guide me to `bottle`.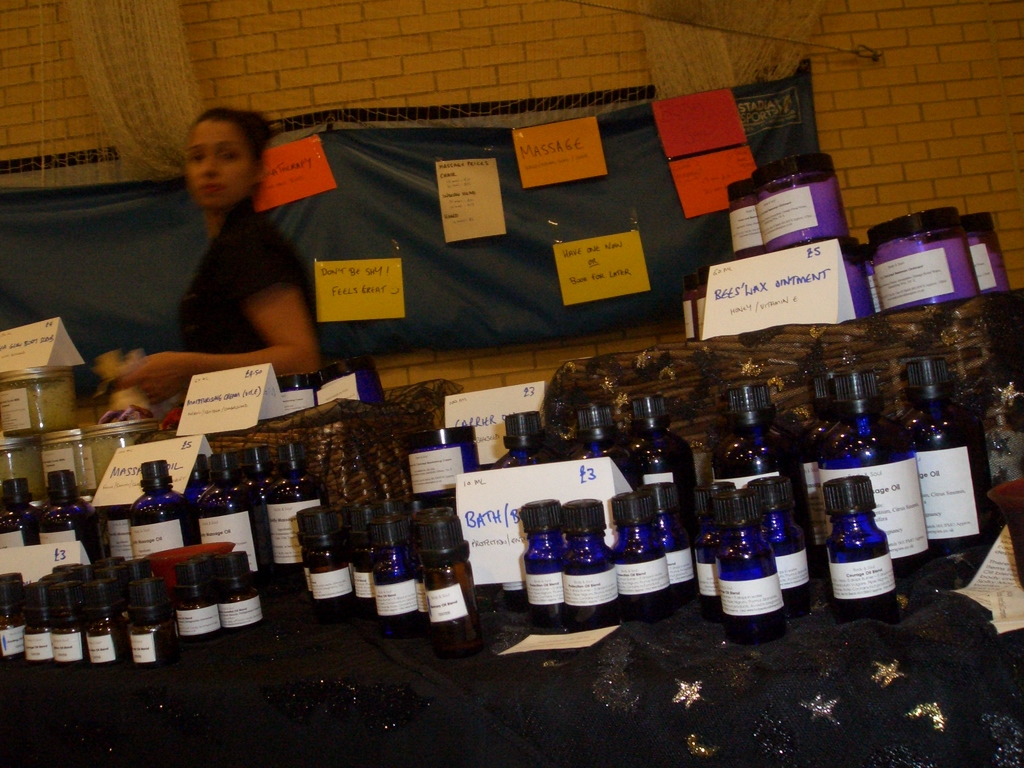
Guidance: (x1=349, y1=501, x2=386, y2=605).
